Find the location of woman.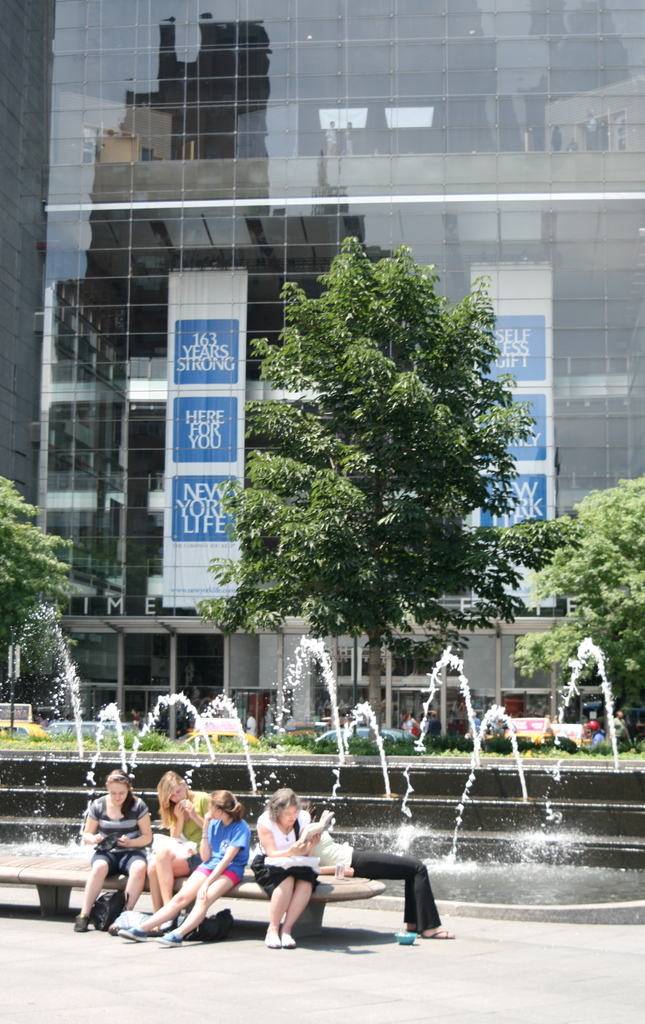
Location: box(156, 772, 211, 937).
